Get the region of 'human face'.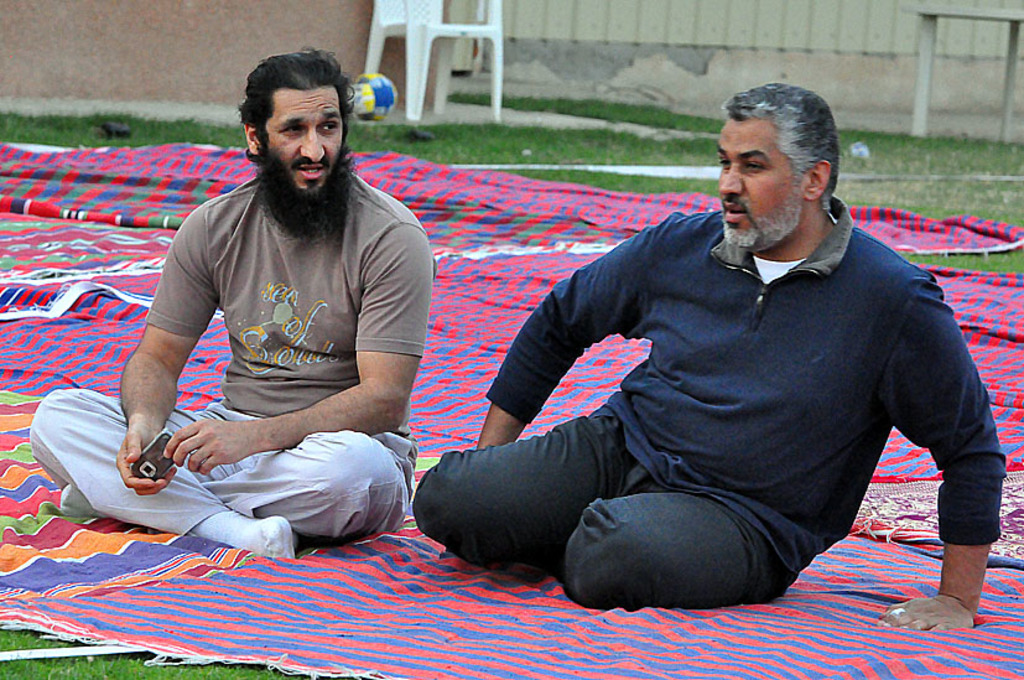
{"x1": 259, "y1": 89, "x2": 348, "y2": 207}.
